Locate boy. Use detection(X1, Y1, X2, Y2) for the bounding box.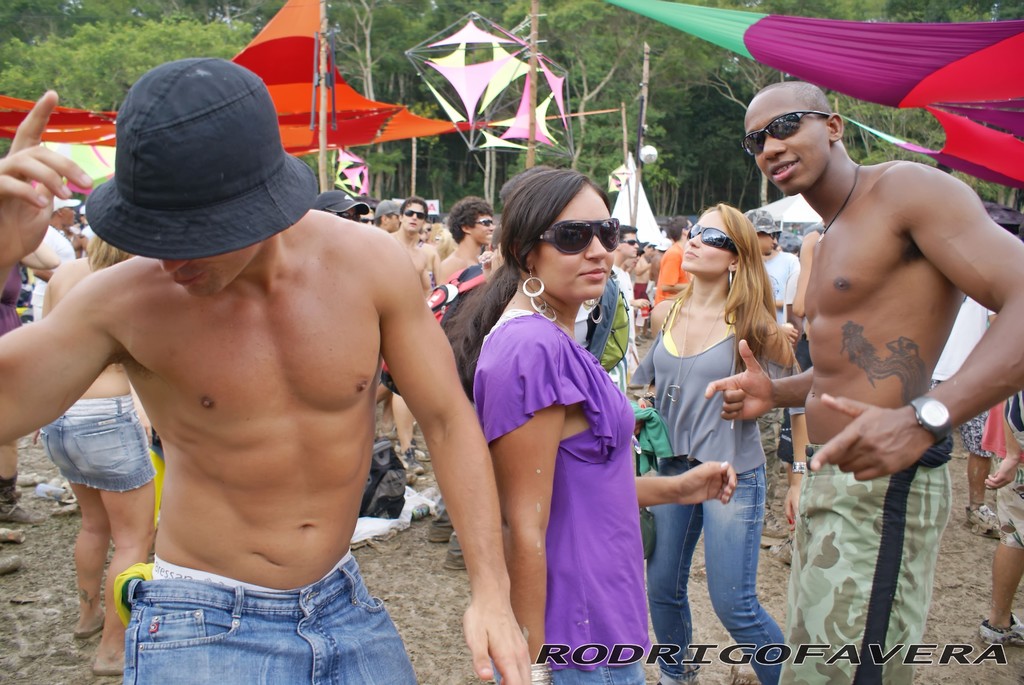
detection(0, 60, 547, 684).
